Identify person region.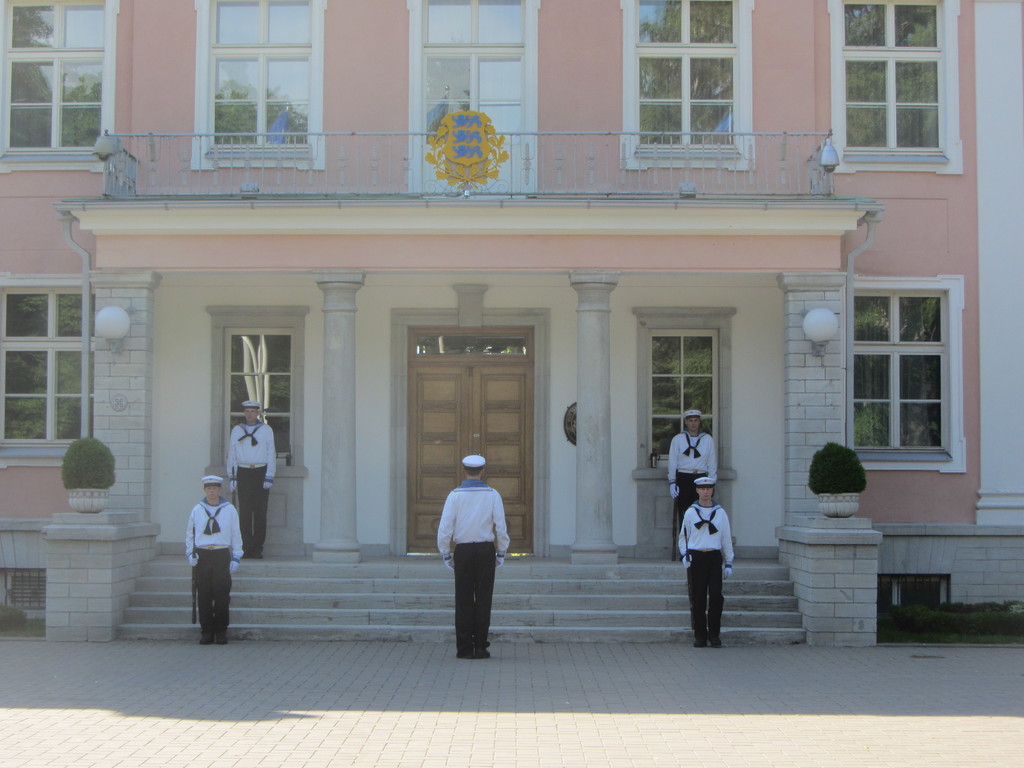
Region: BBox(437, 454, 509, 657).
